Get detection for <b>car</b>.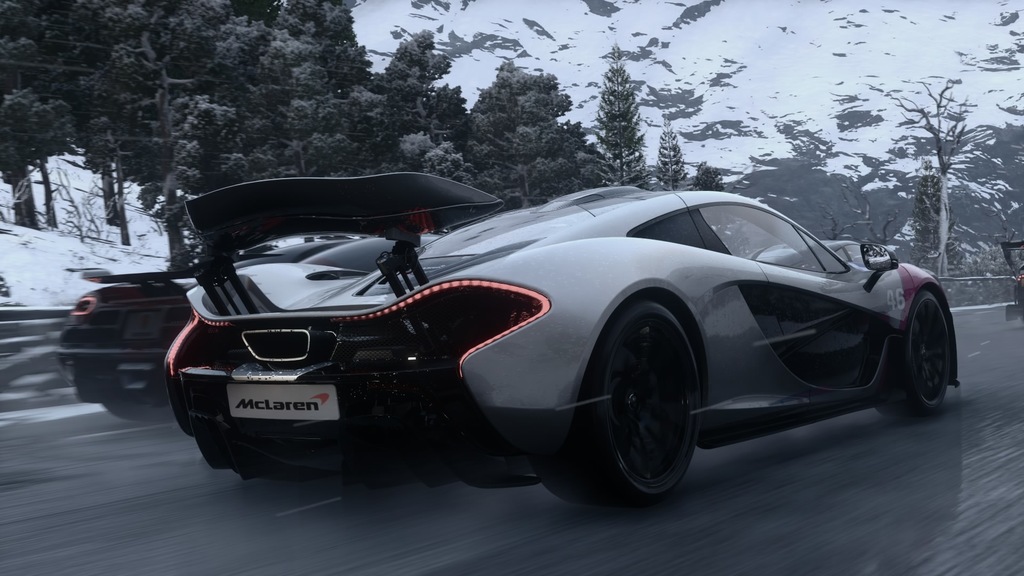
Detection: 52/176/961/508.
